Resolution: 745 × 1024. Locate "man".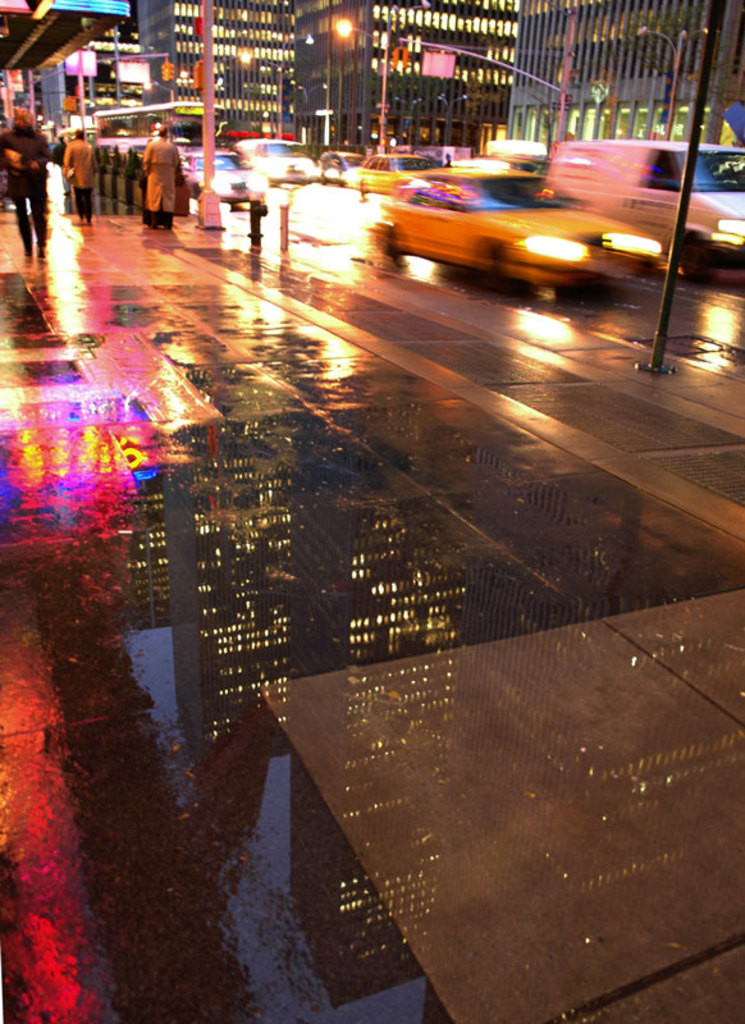
[141, 125, 189, 228].
